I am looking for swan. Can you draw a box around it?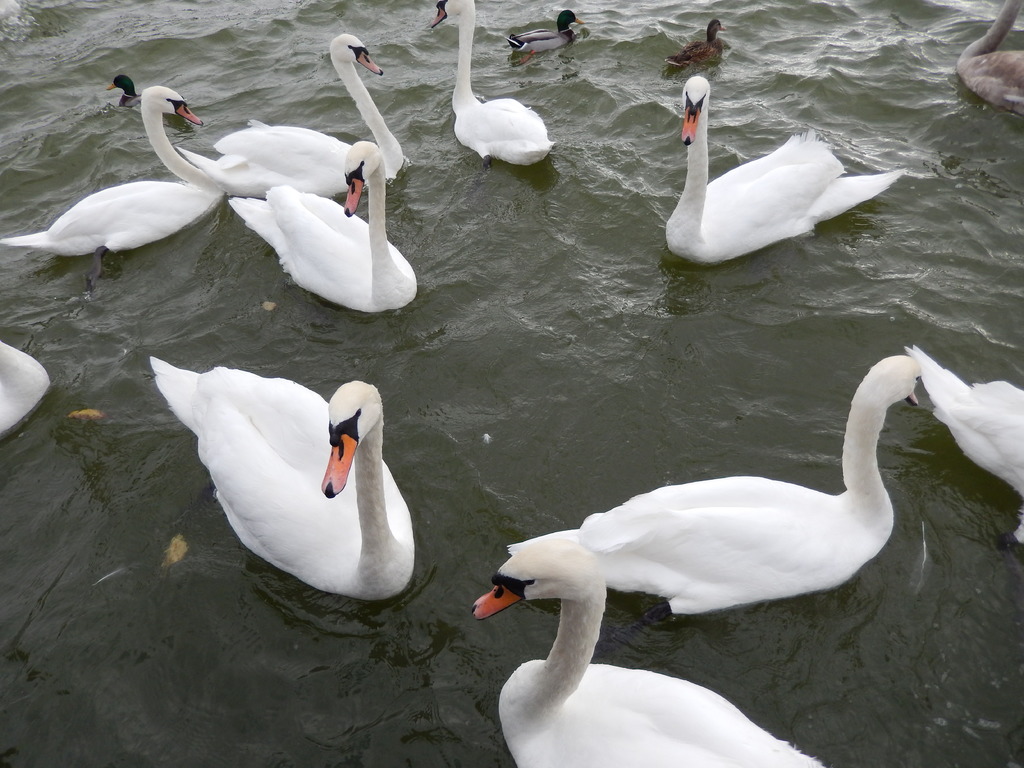
Sure, the bounding box is x1=428 y1=0 x2=555 y2=169.
